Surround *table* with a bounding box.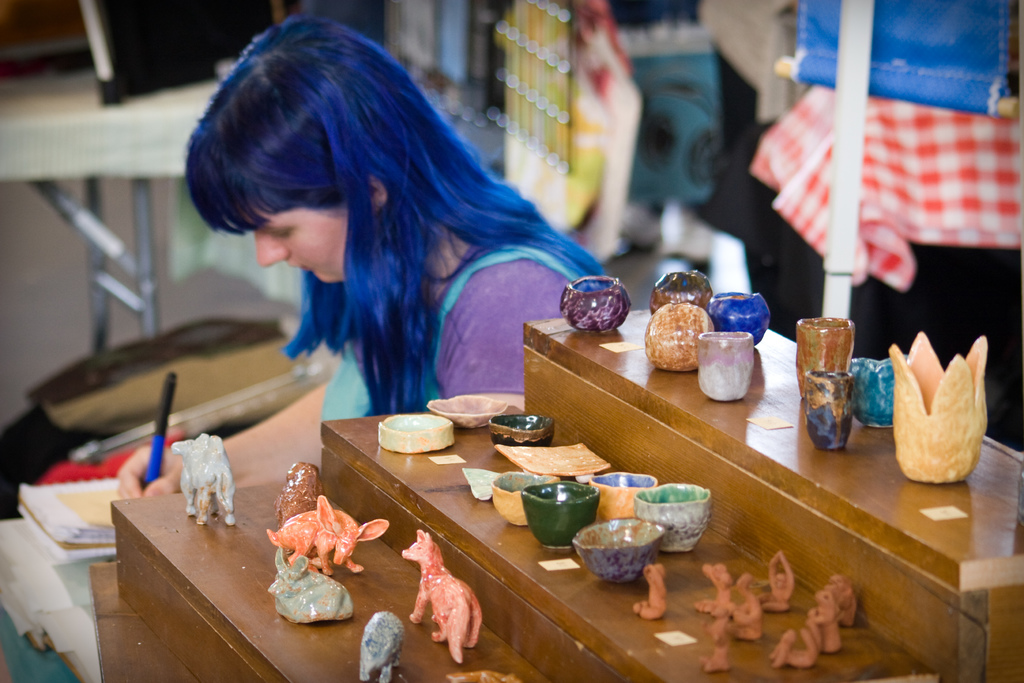
[x1=0, y1=504, x2=182, y2=682].
